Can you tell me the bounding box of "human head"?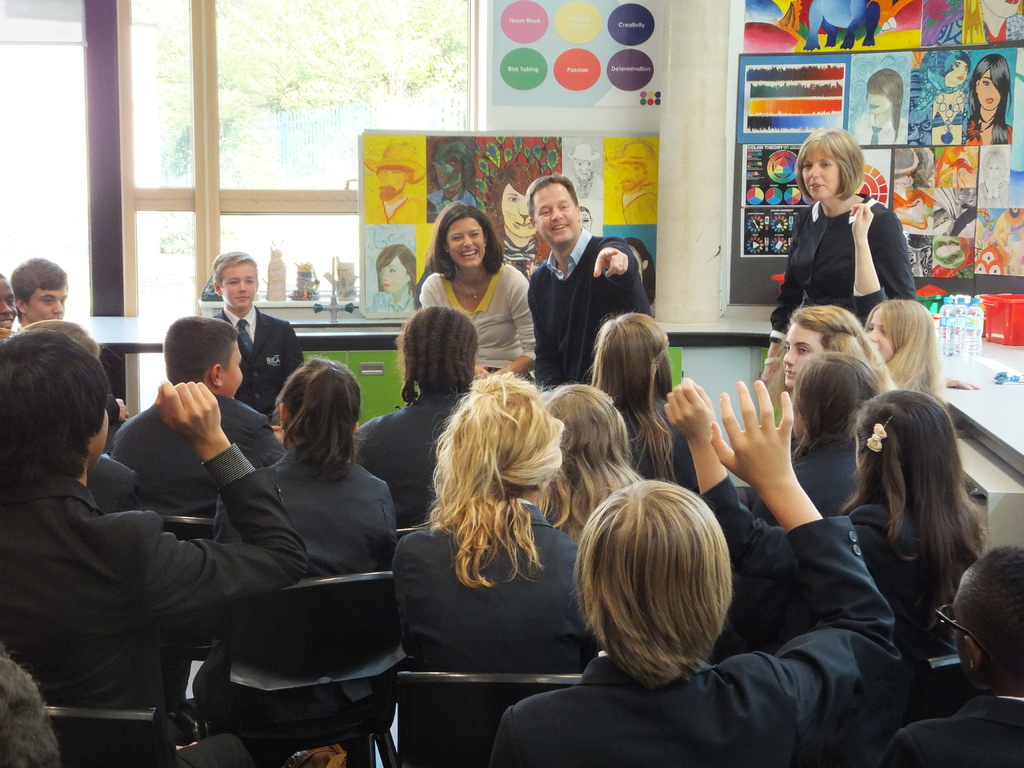
862,63,903,116.
